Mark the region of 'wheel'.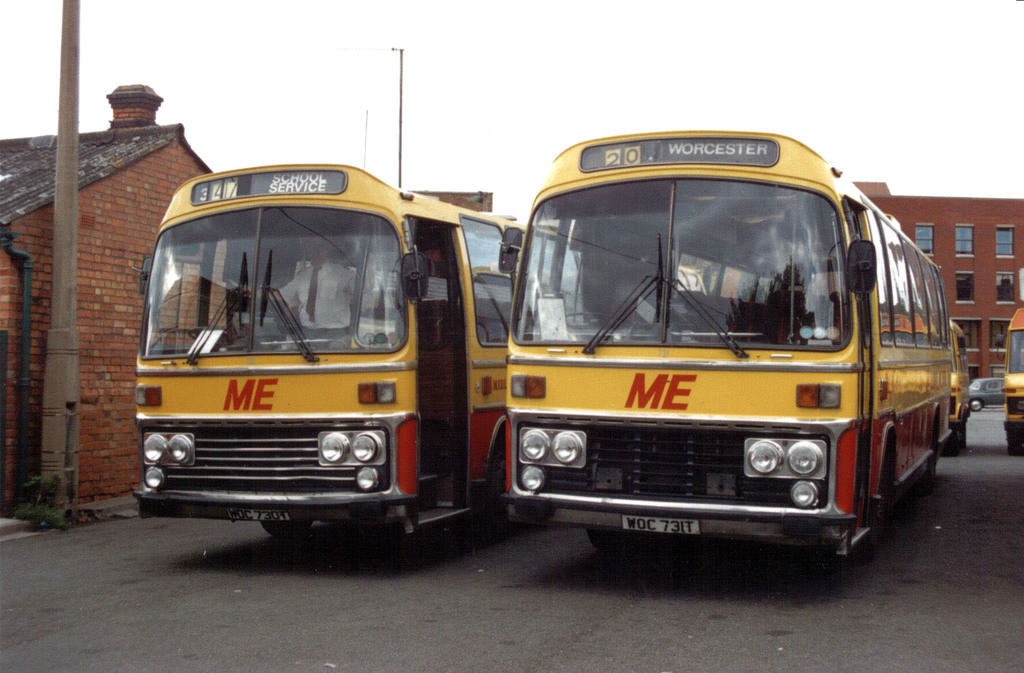
Region: bbox=[461, 426, 510, 533].
